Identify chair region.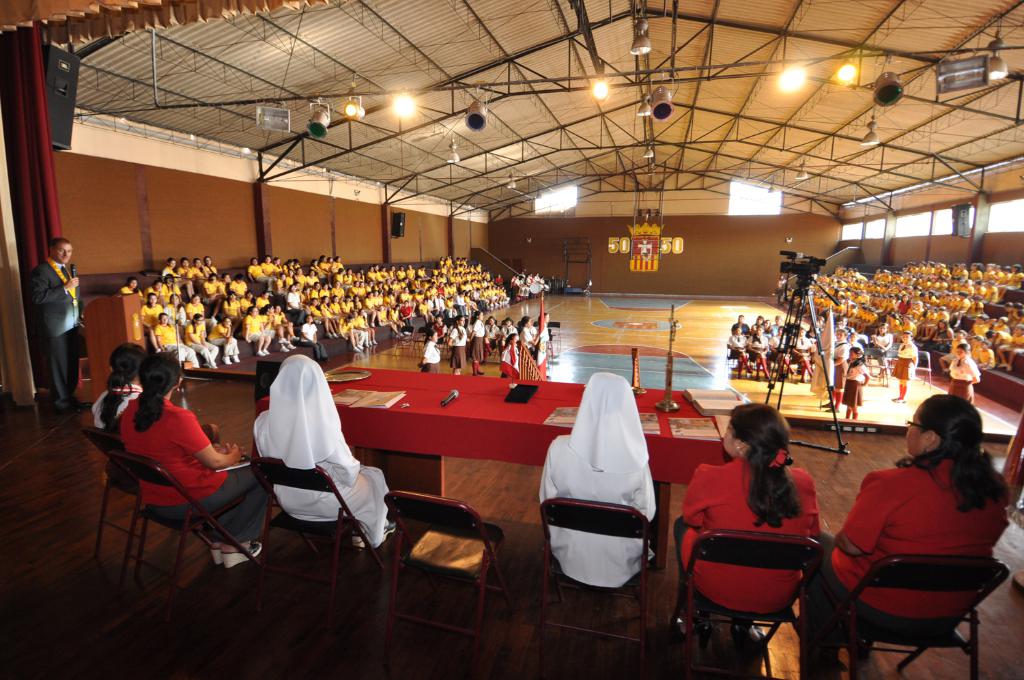
Region: (x1=382, y1=490, x2=505, y2=664).
